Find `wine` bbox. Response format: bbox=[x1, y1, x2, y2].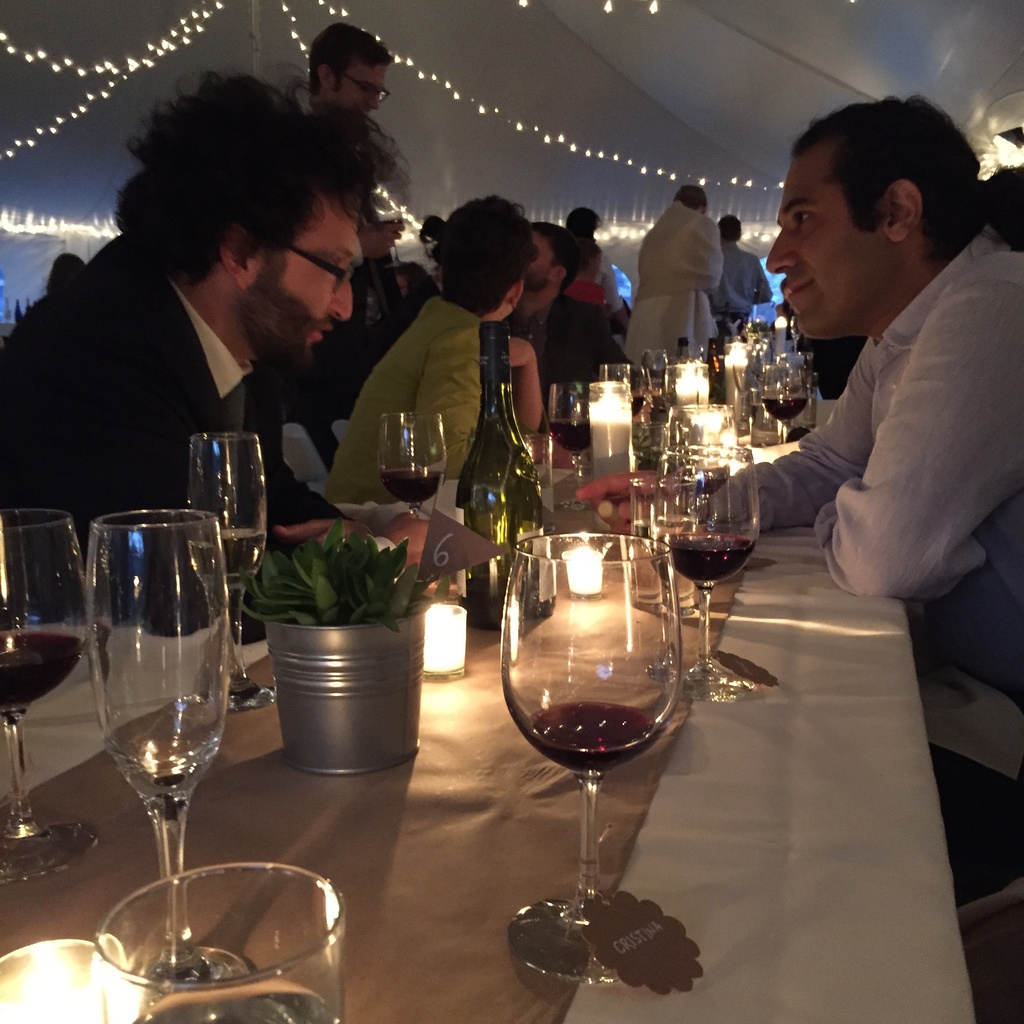
bbox=[550, 419, 589, 452].
